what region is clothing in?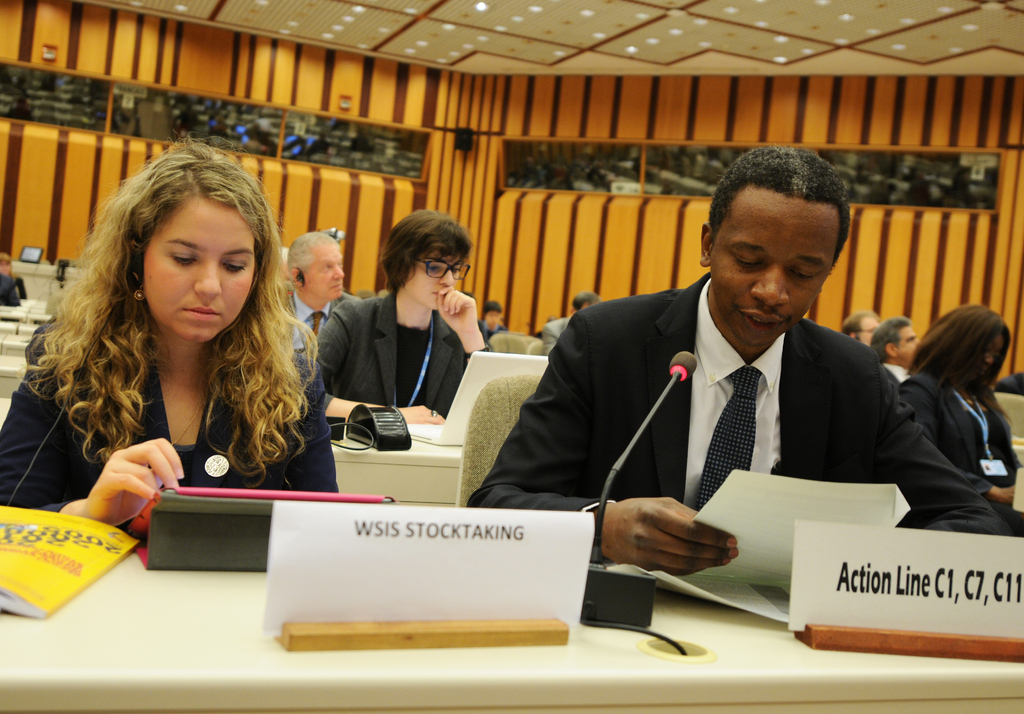
rect(473, 311, 504, 333).
